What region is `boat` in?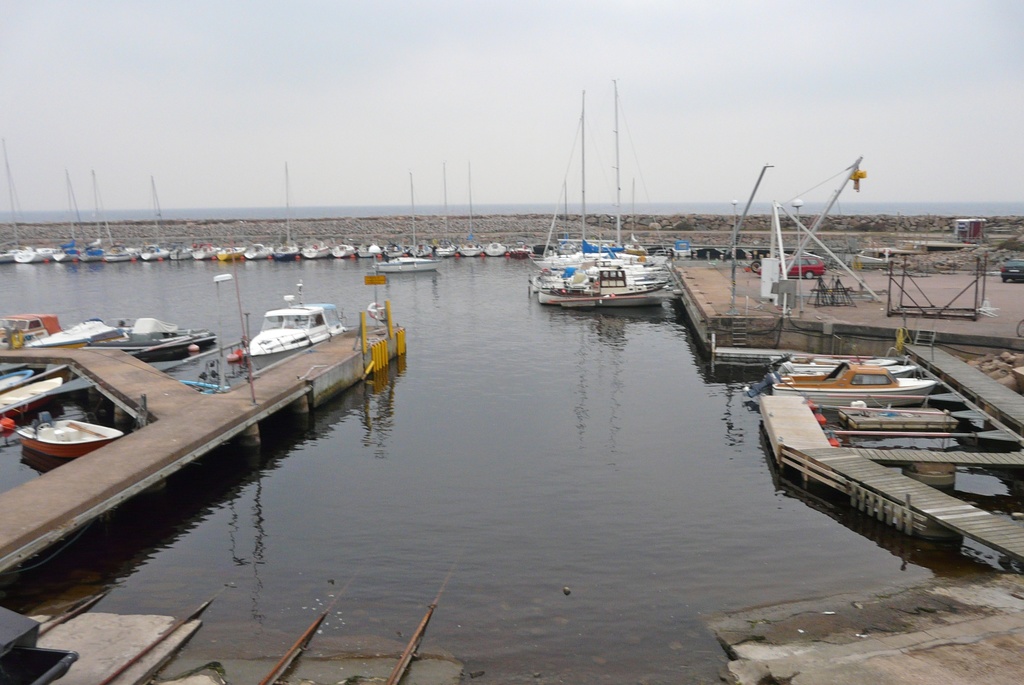
(301, 237, 330, 263).
